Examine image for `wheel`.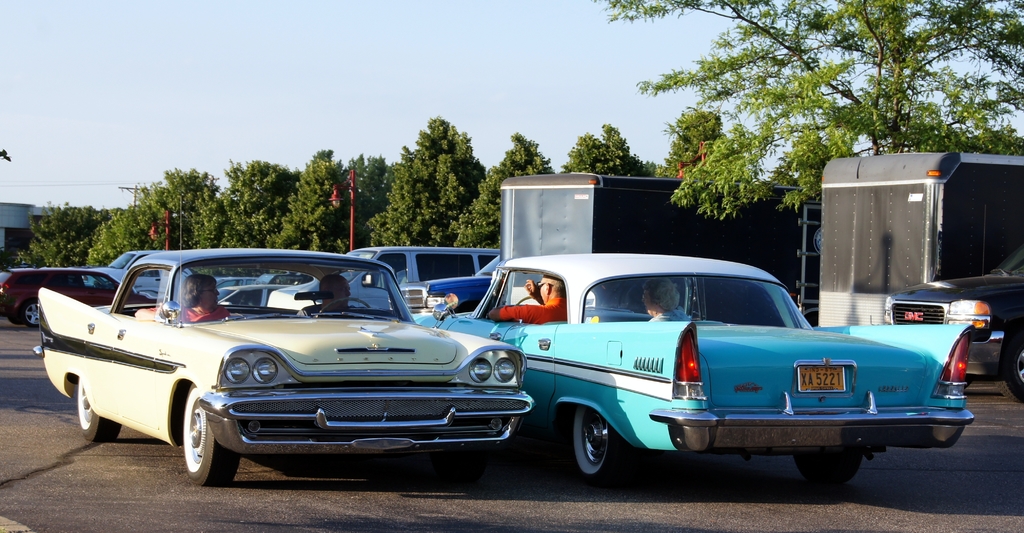
Examination result: <box>73,376,118,446</box>.
